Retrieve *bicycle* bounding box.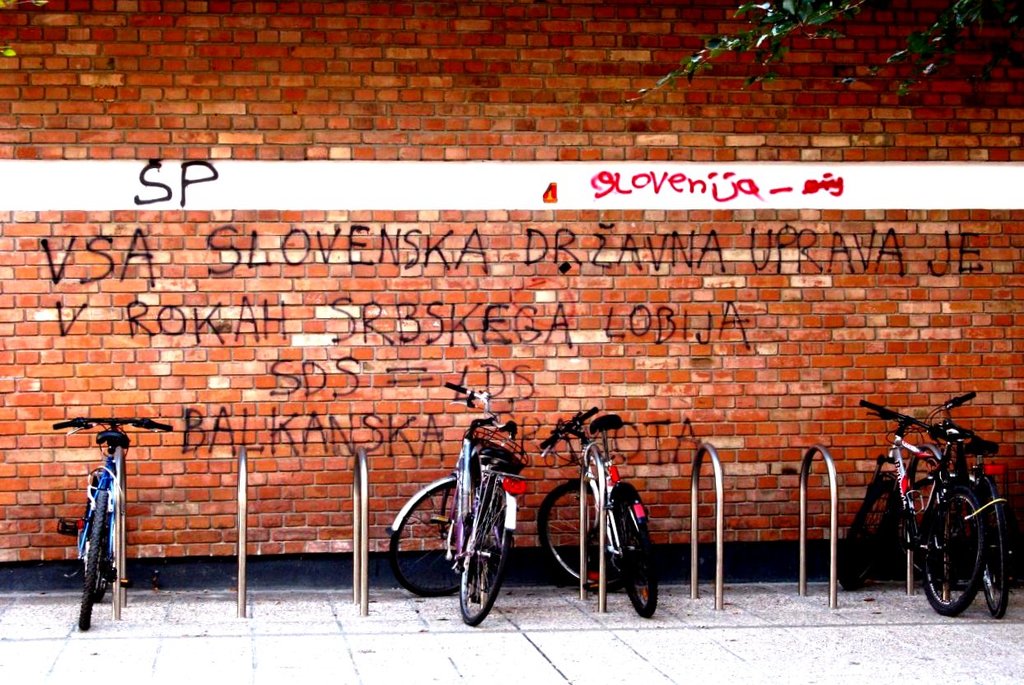
Bounding box: 377 378 531 613.
